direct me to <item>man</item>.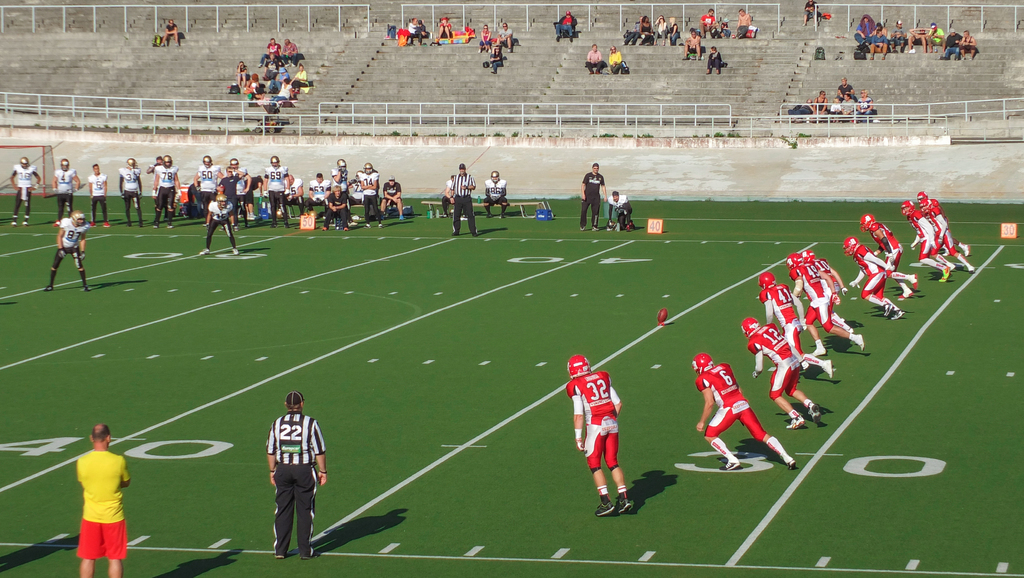
Direction: (586,44,605,73).
